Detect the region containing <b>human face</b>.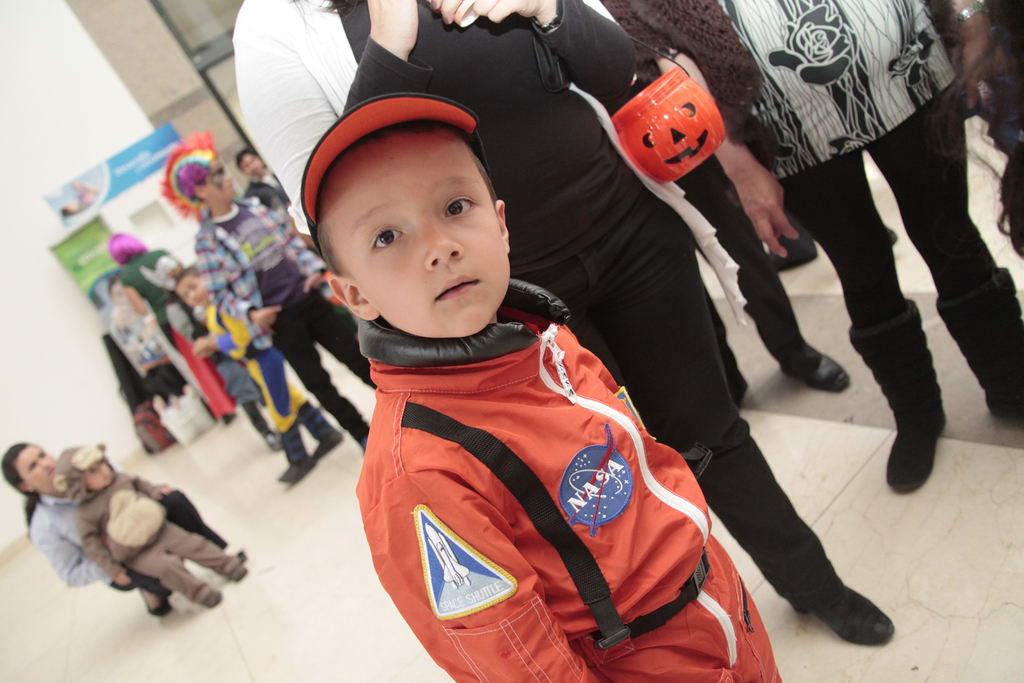
crop(240, 154, 265, 176).
